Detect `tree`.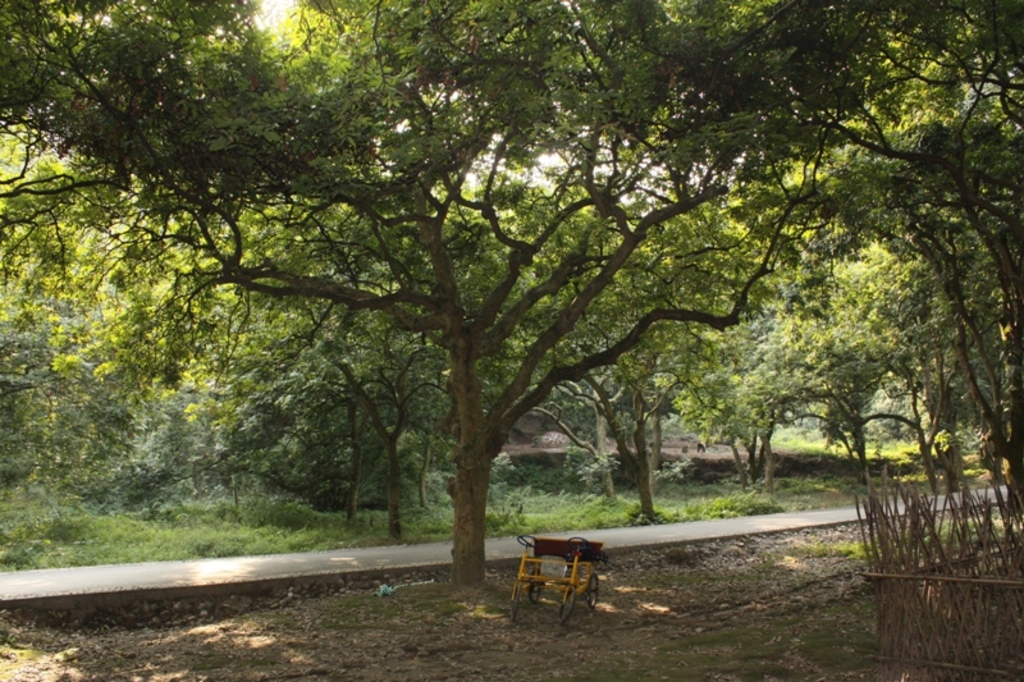
Detected at bbox=(772, 225, 929, 490).
